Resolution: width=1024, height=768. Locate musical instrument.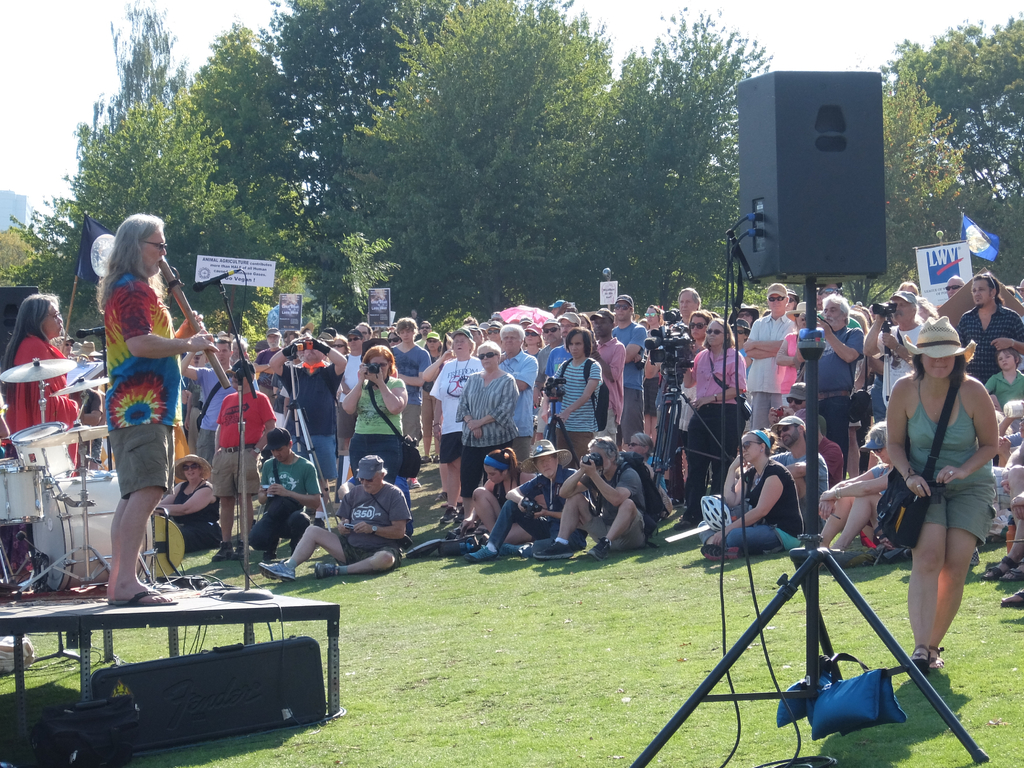
left=0, top=353, right=80, bottom=388.
